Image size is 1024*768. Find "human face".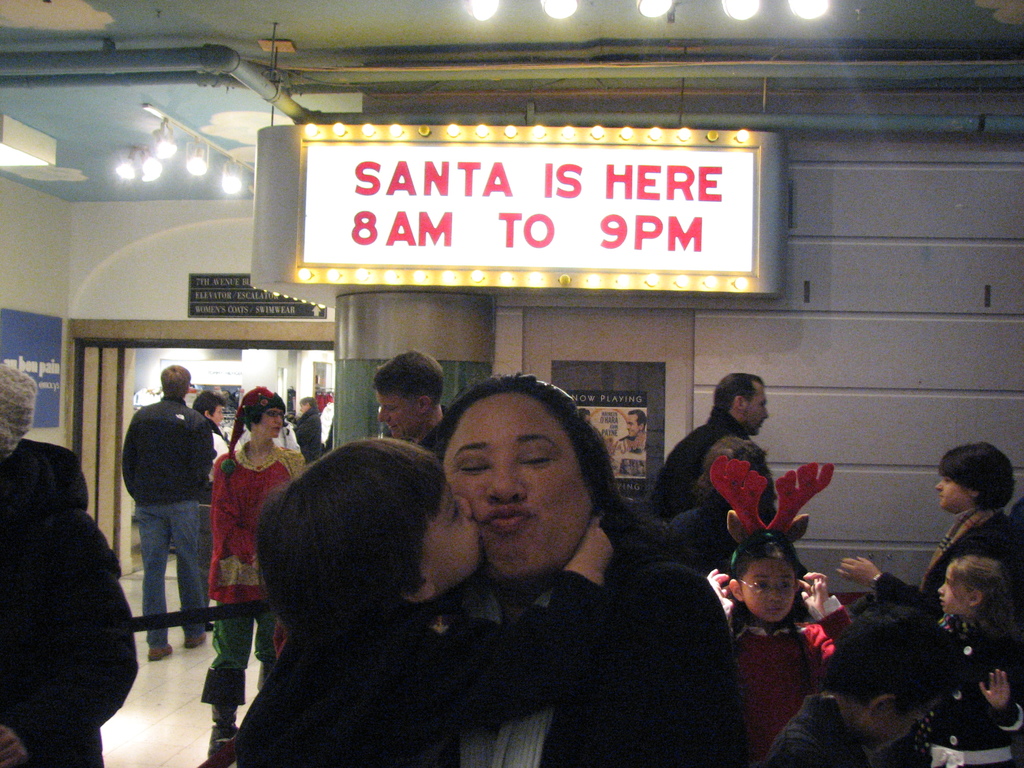
377, 388, 418, 435.
